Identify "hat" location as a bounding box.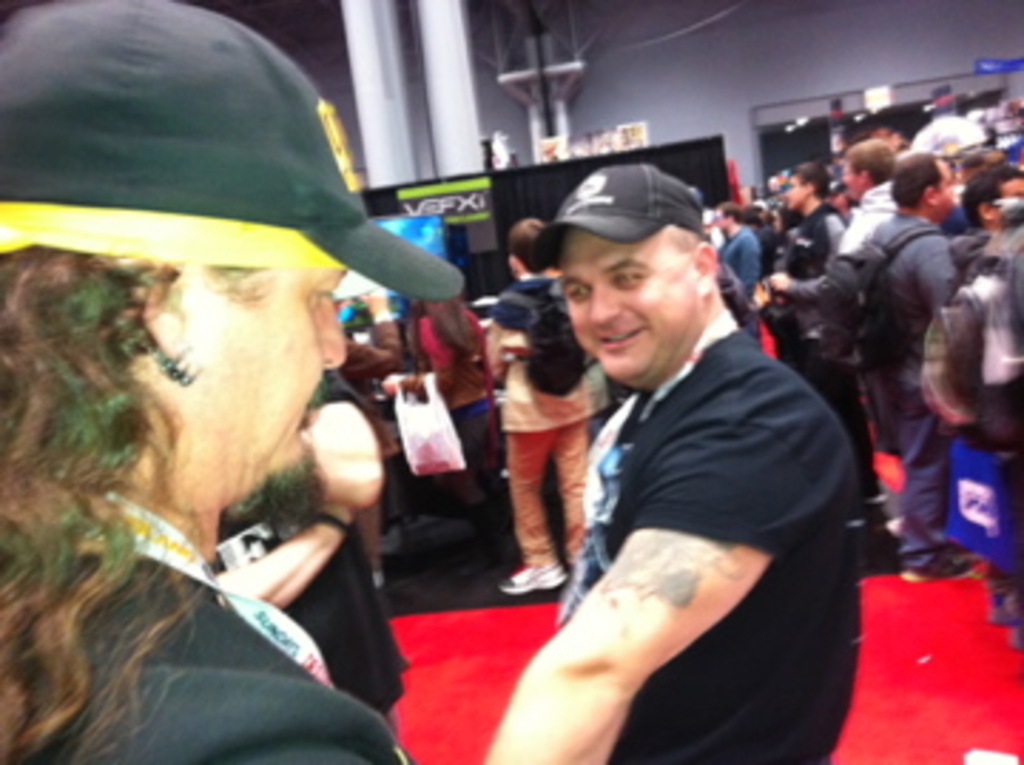
BBox(0, 0, 464, 301).
